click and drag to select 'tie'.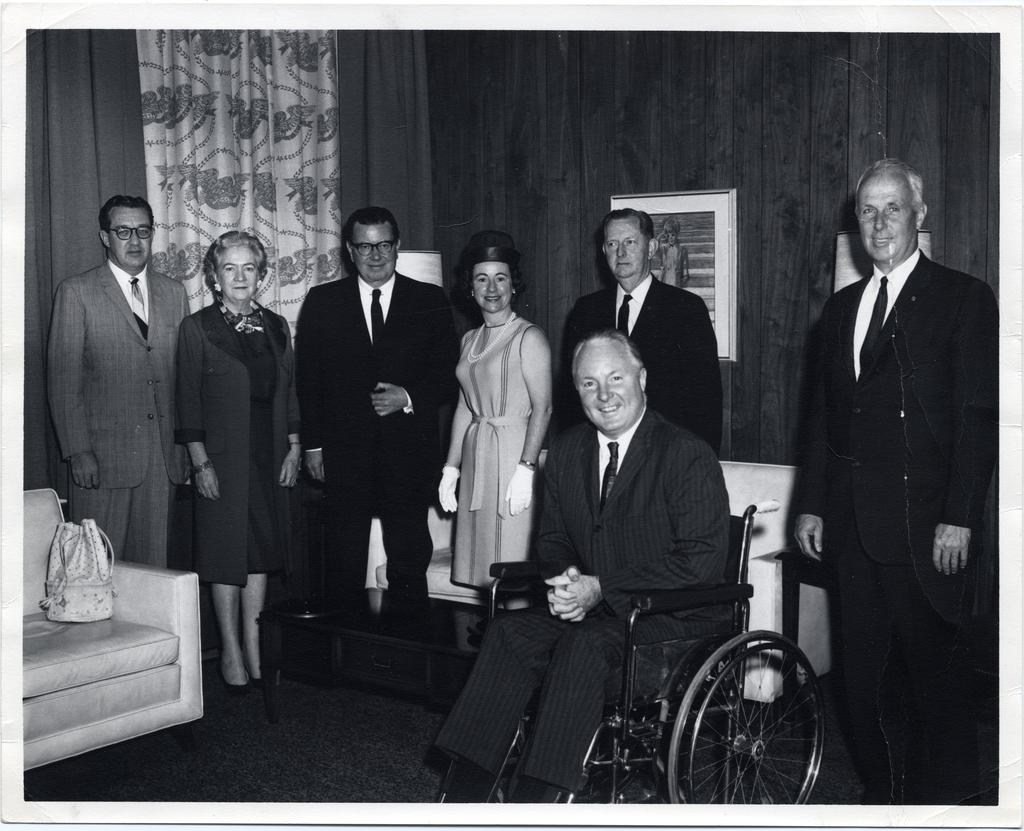
Selection: rect(367, 290, 383, 339).
